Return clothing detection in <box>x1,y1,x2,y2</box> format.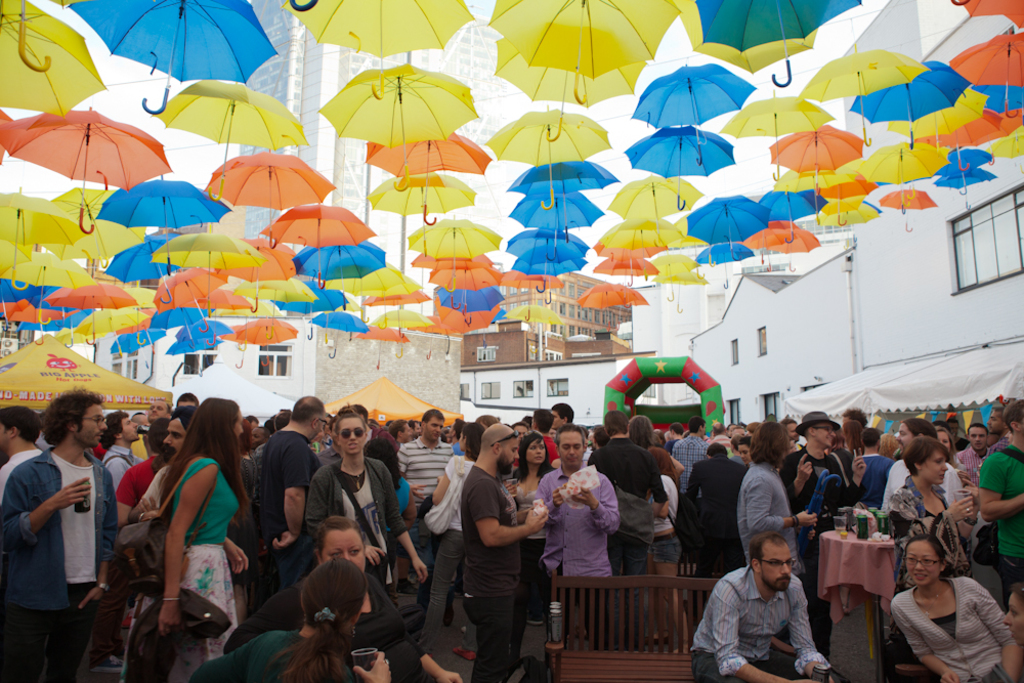
<box>197,633,374,682</box>.
